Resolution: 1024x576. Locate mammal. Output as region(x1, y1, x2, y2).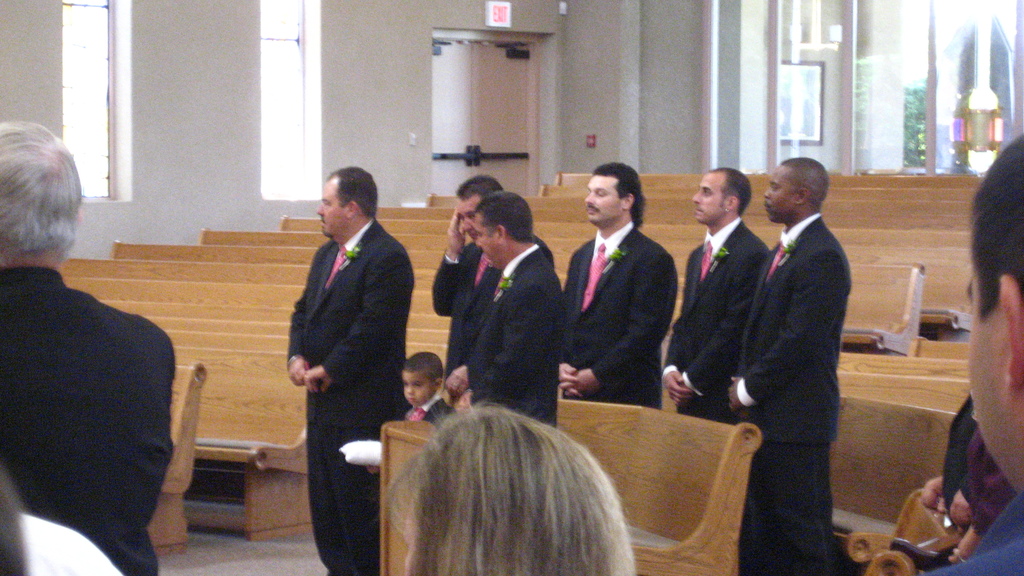
region(731, 159, 861, 575).
